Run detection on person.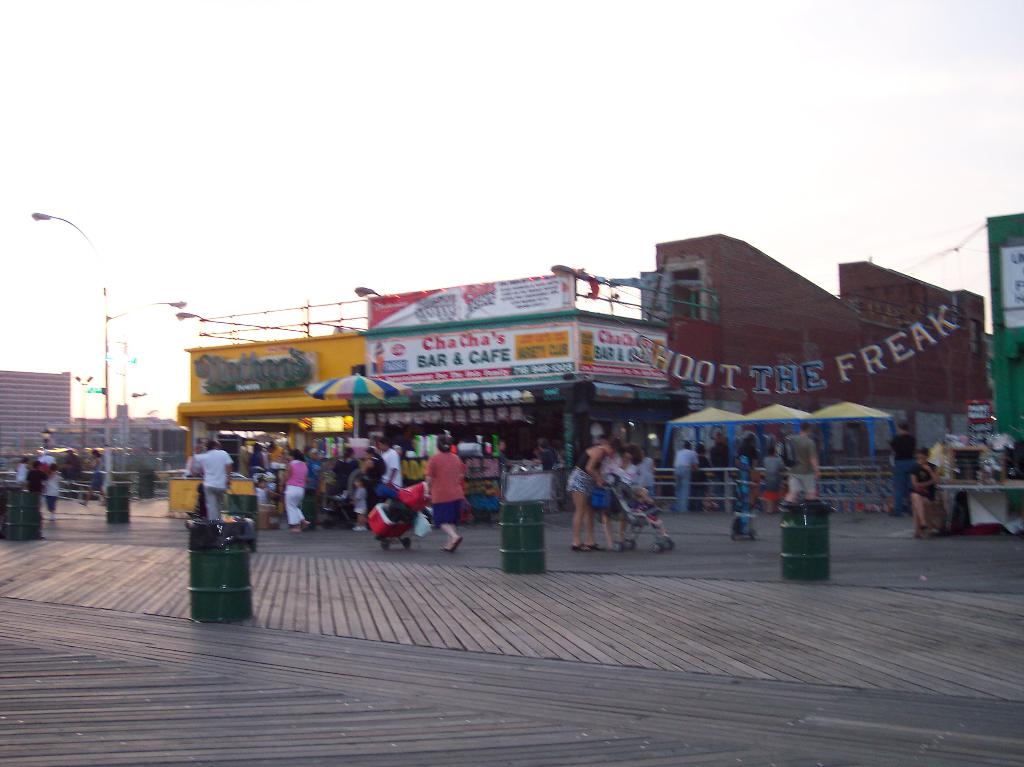
Result: {"x1": 275, "y1": 442, "x2": 312, "y2": 535}.
